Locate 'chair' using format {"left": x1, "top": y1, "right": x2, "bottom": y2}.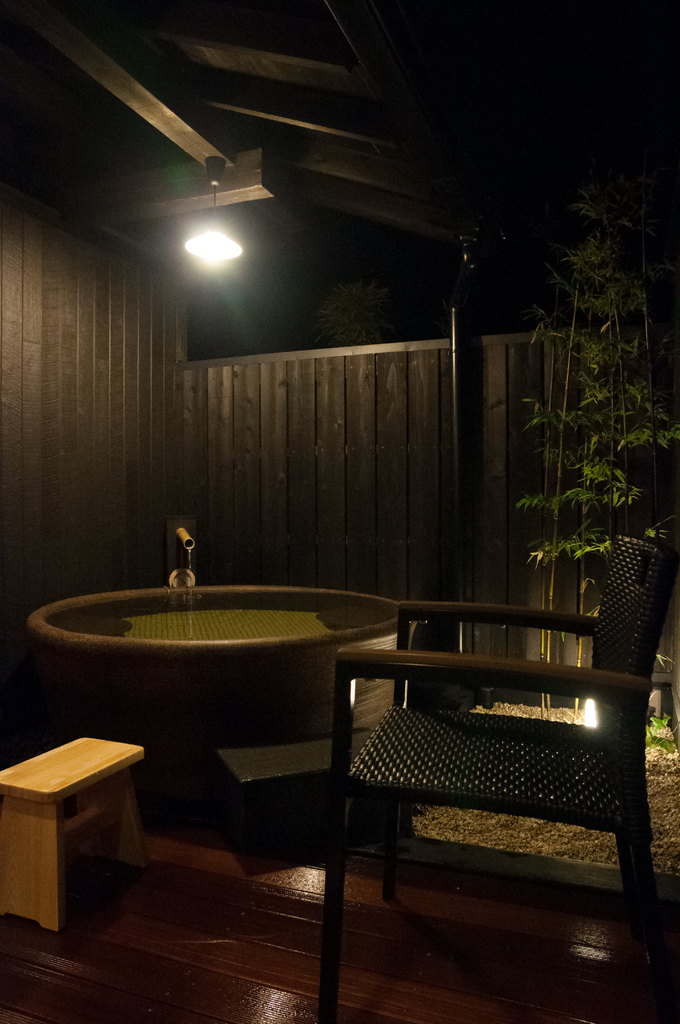
{"left": 321, "top": 536, "right": 679, "bottom": 1023}.
